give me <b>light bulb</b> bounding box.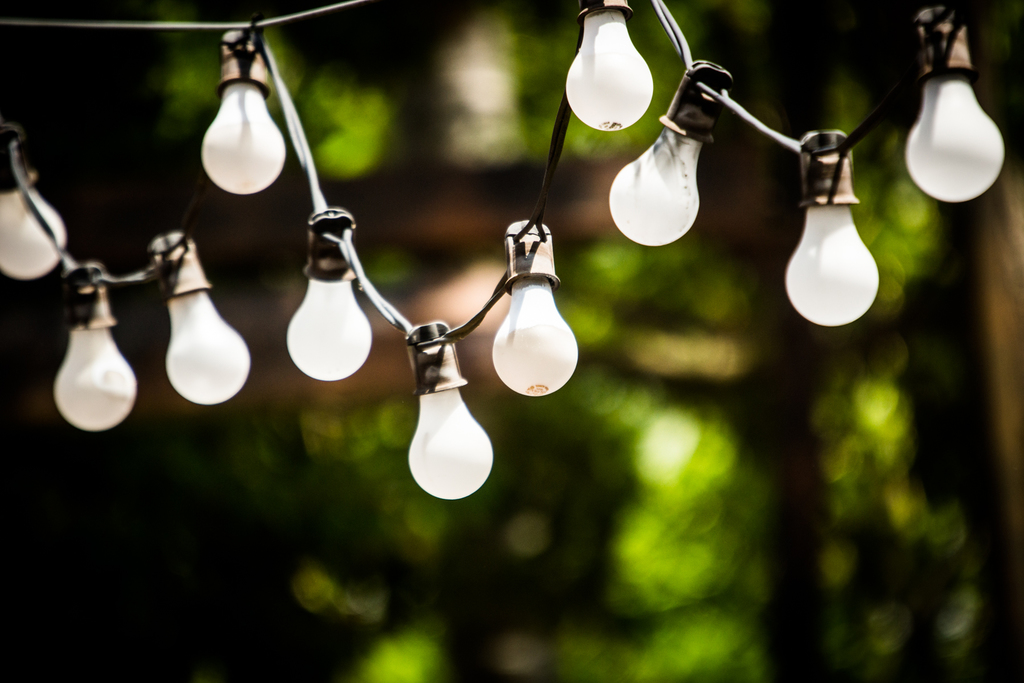
crop(164, 230, 245, 404).
